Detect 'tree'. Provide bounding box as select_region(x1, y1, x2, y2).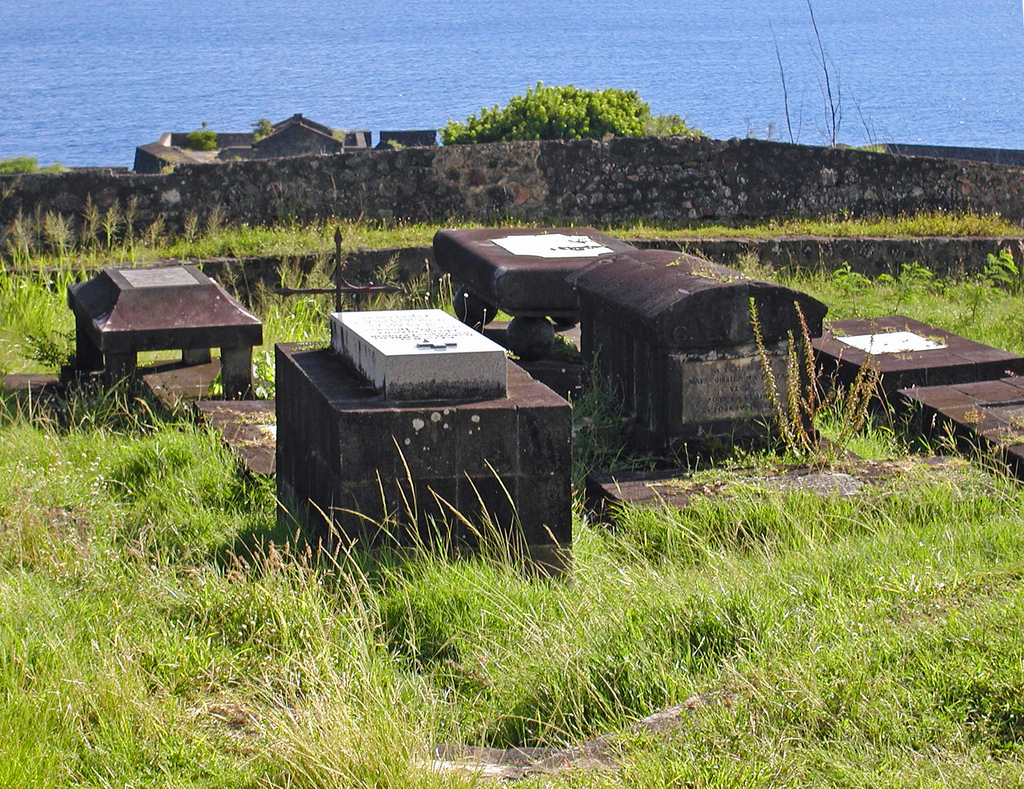
select_region(251, 114, 274, 144).
